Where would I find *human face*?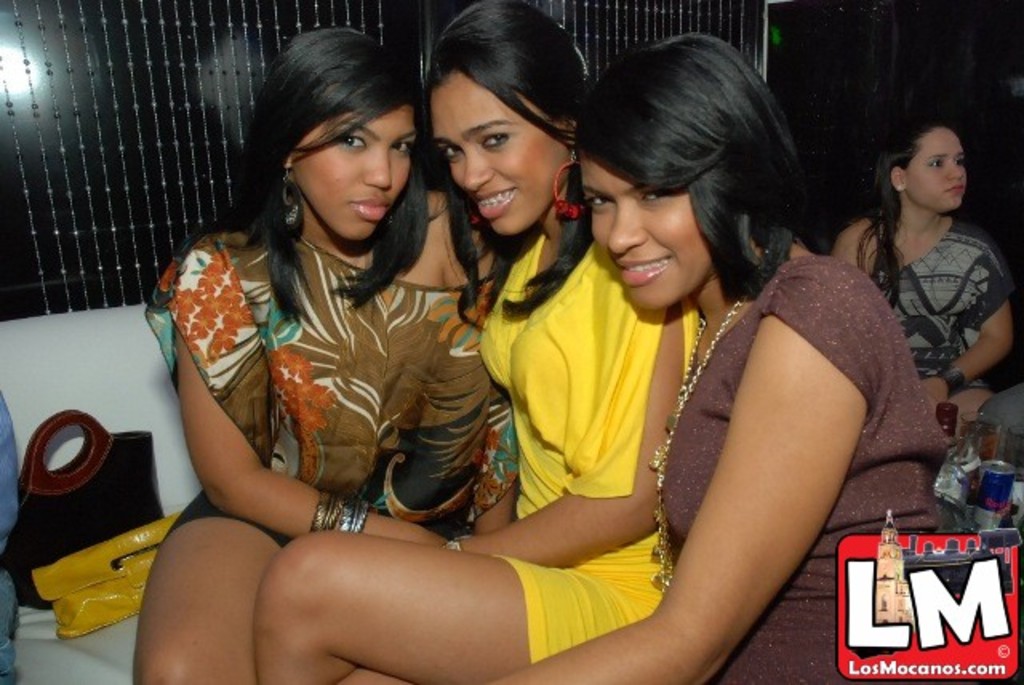
At box(906, 125, 966, 219).
